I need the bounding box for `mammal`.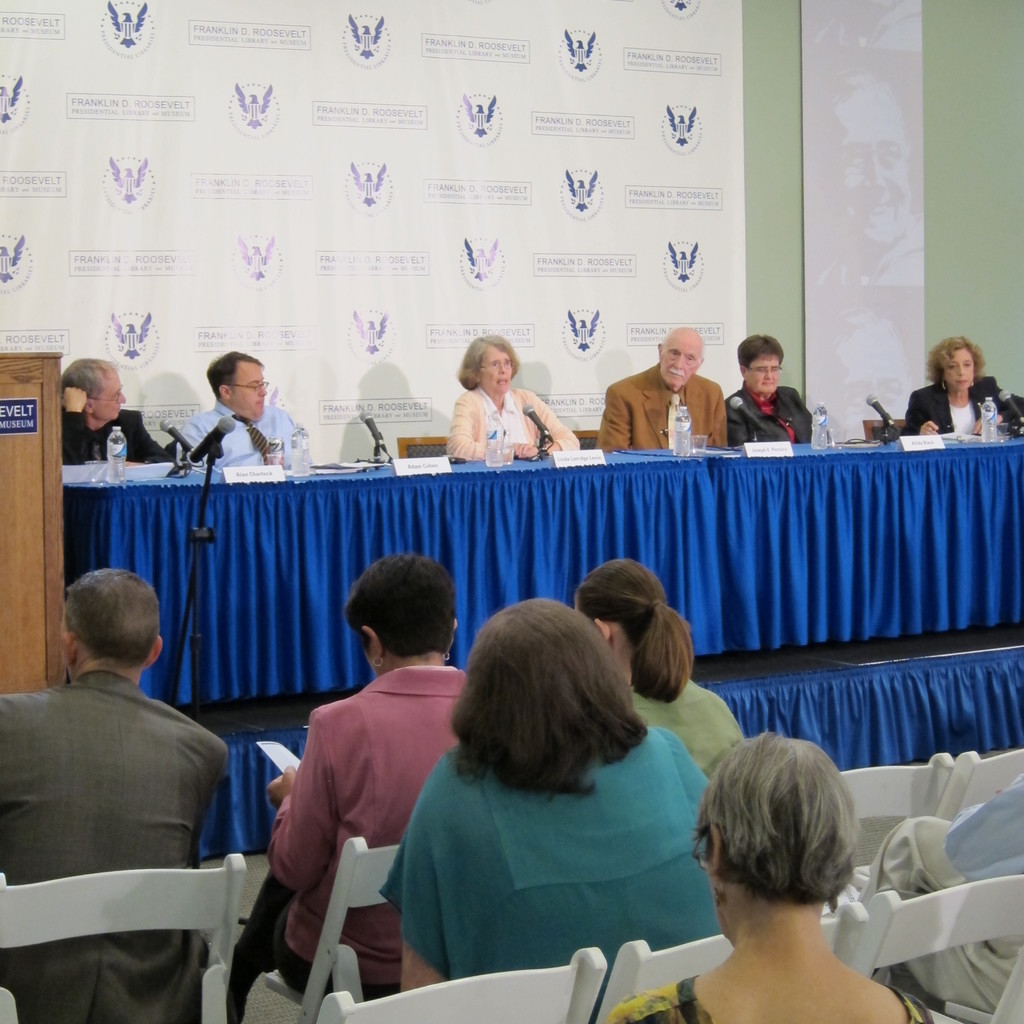
Here it is: {"x1": 728, "y1": 330, "x2": 809, "y2": 445}.
